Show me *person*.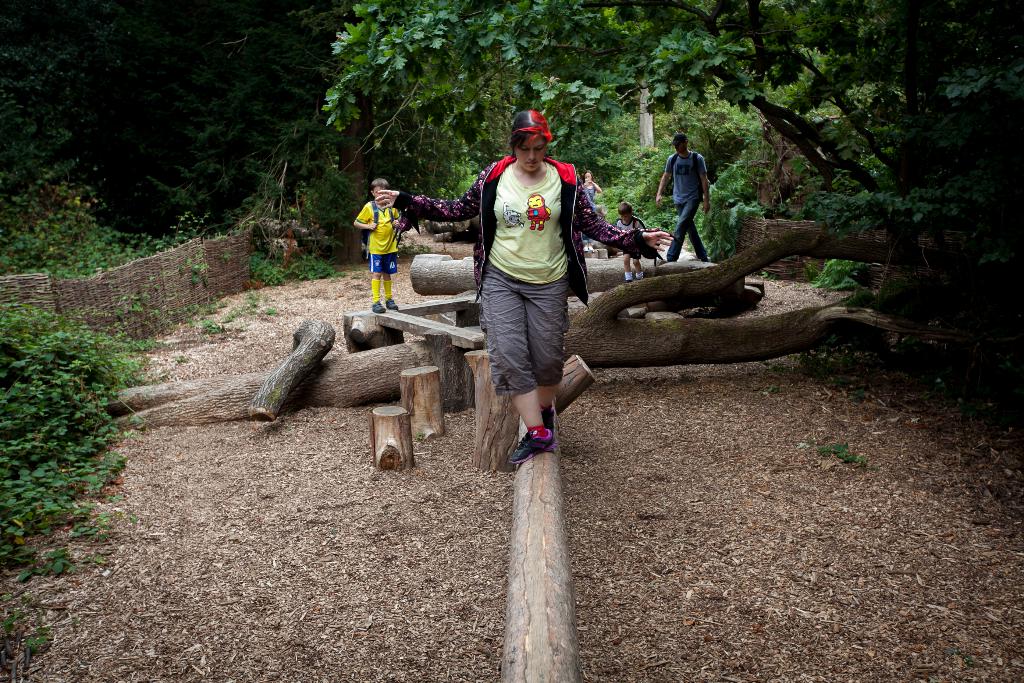
*person* is here: pyautogui.locateOnScreen(608, 197, 645, 288).
